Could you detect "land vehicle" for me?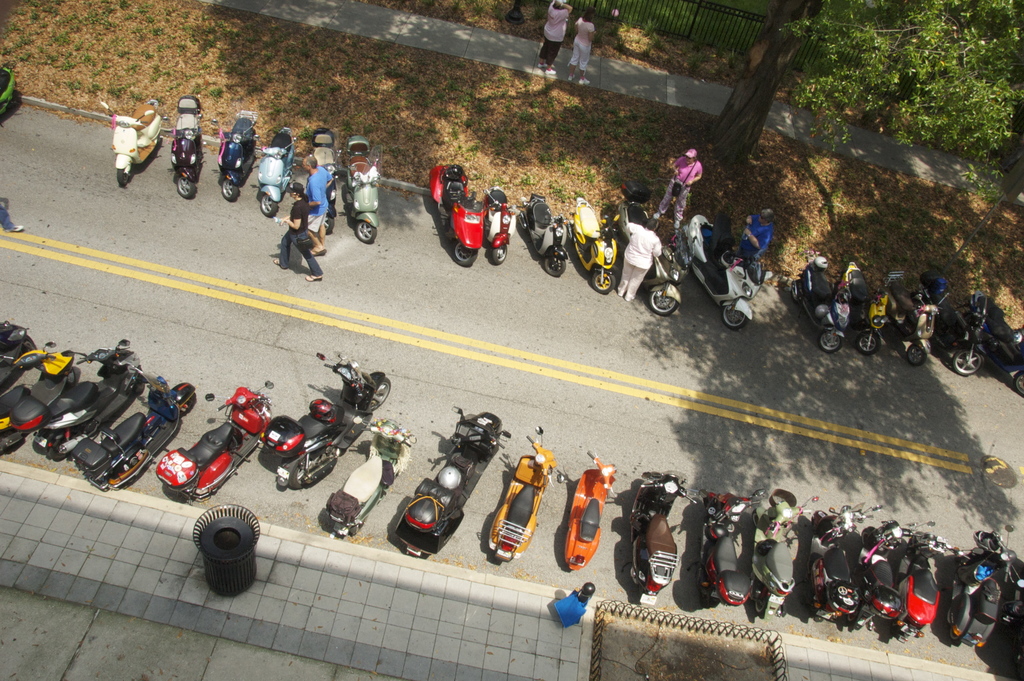
Detection result: detection(38, 336, 145, 464).
